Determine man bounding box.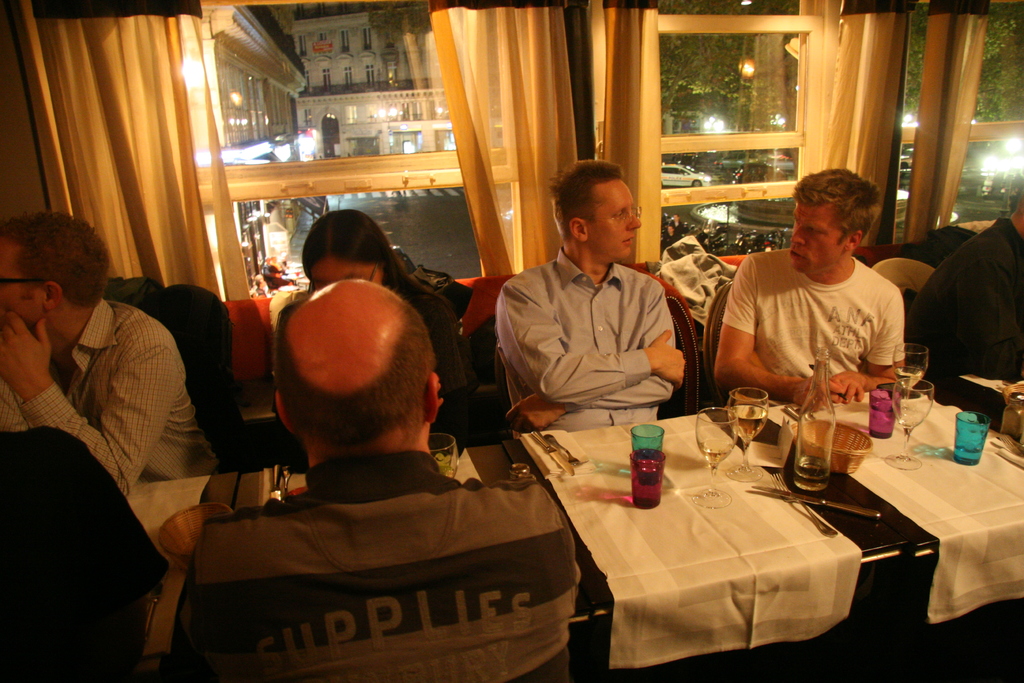
Determined: [x1=490, y1=158, x2=689, y2=439].
